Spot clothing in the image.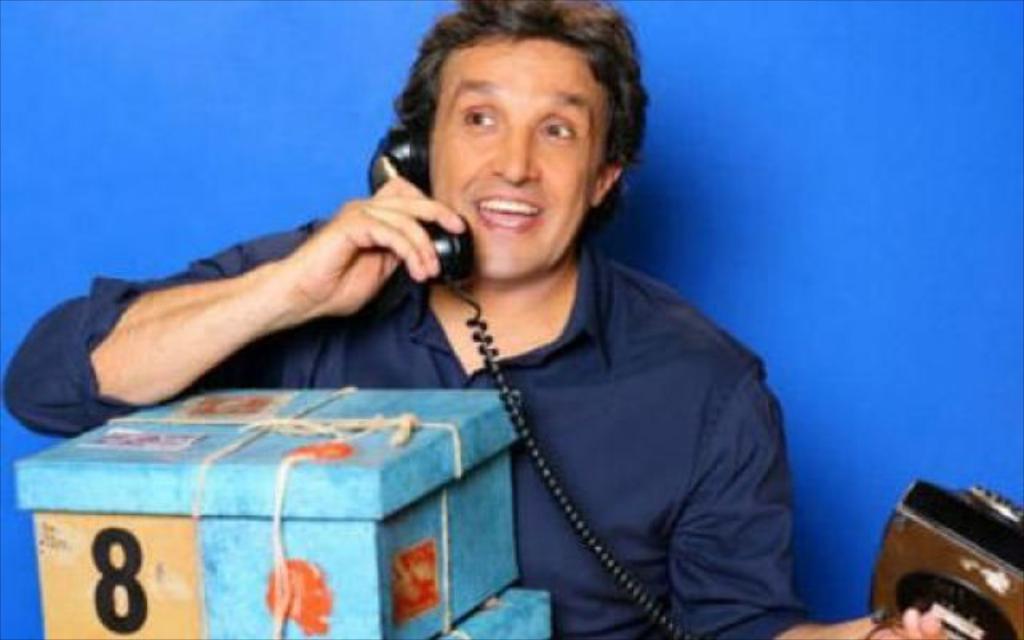
clothing found at bbox=(5, 218, 819, 638).
